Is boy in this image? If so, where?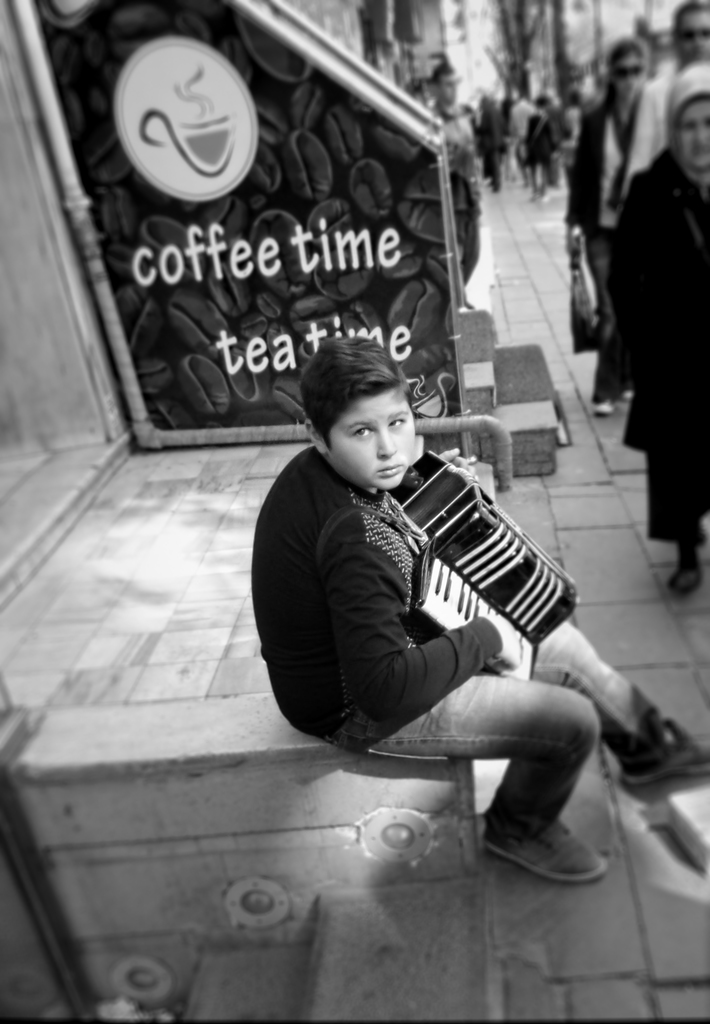
Yes, at bbox=[248, 337, 709, 886].
